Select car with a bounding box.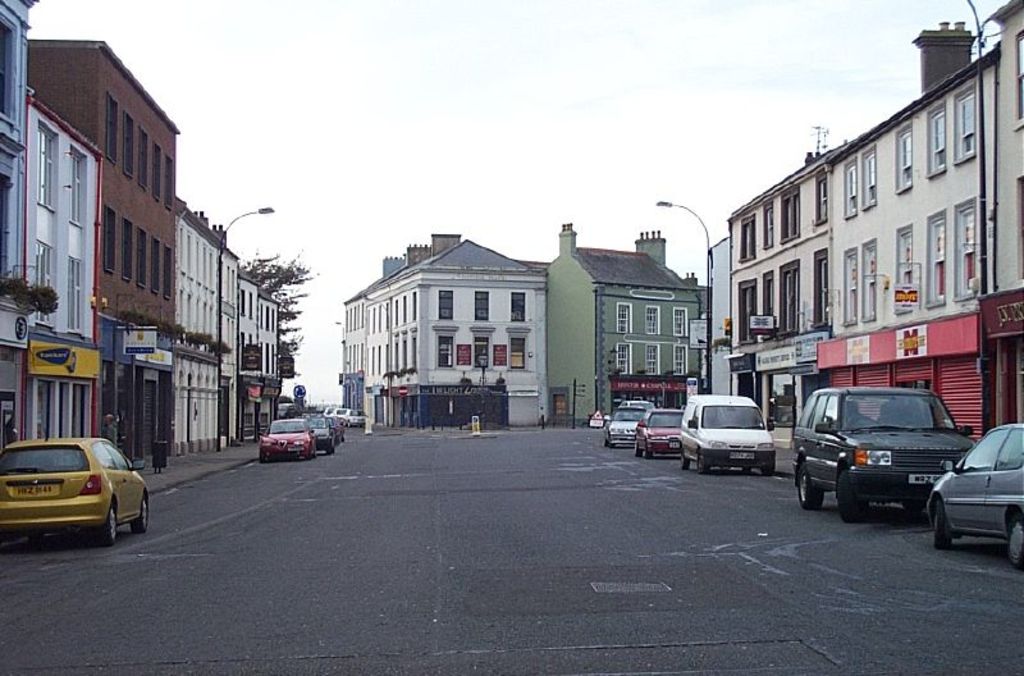
rect(599, 401, 649, 444).
